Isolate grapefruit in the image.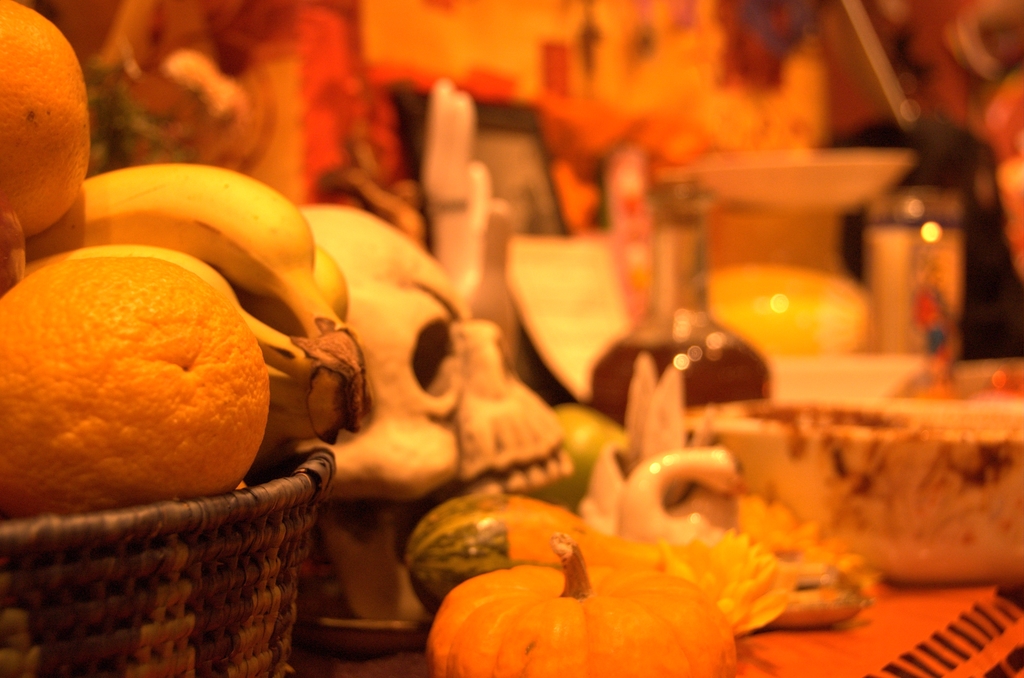
Isolated region: 10/261/264/518.
